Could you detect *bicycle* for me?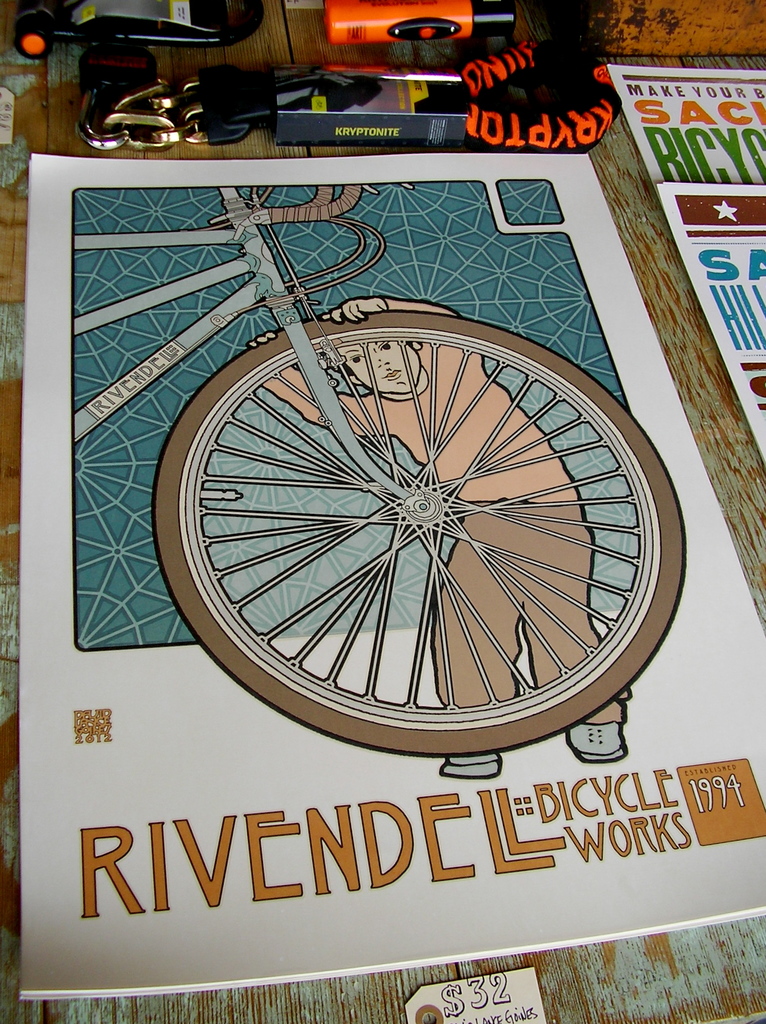
Detection result: <bbox>76, 190, 685, 763</bbox>.
